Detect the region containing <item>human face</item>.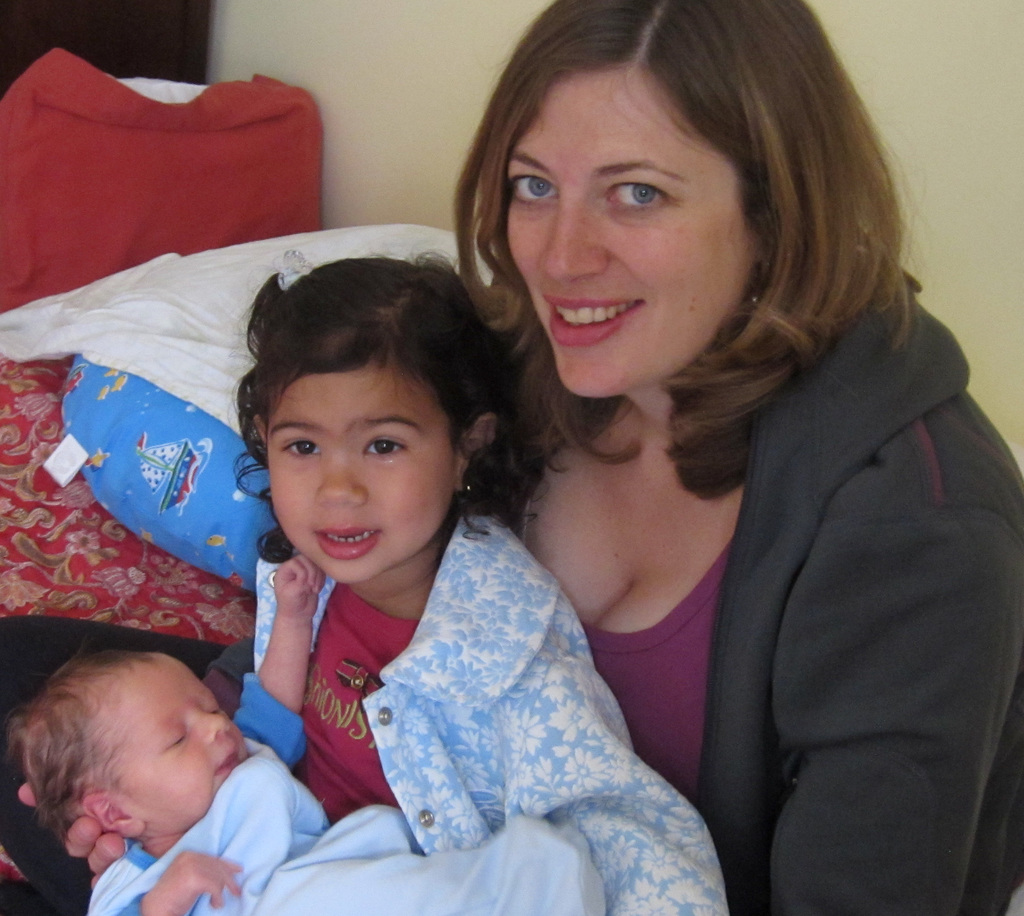
region(122, 654, 247, 833).
